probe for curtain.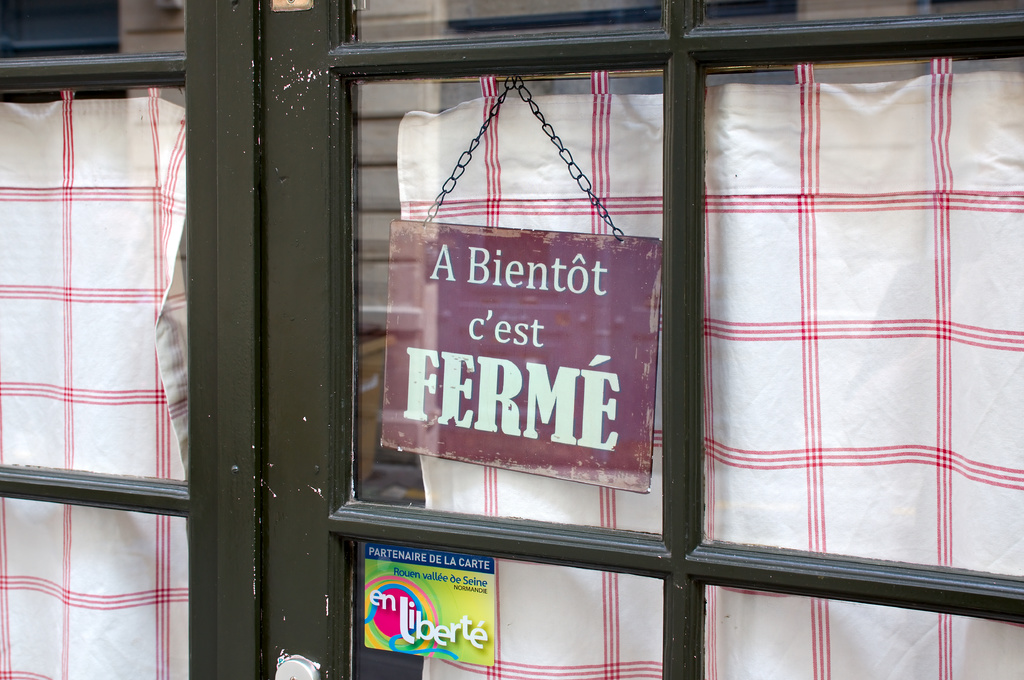
Probe result: region(26, 74, 188, 583).
